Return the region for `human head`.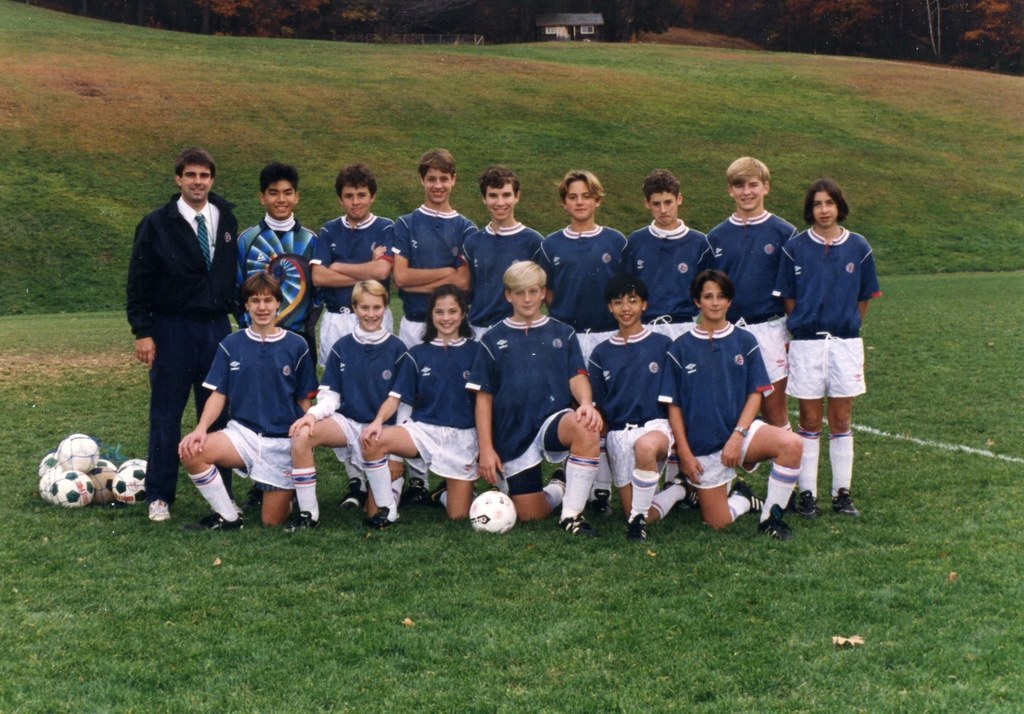
BBox(335, 165, 375, 220).
